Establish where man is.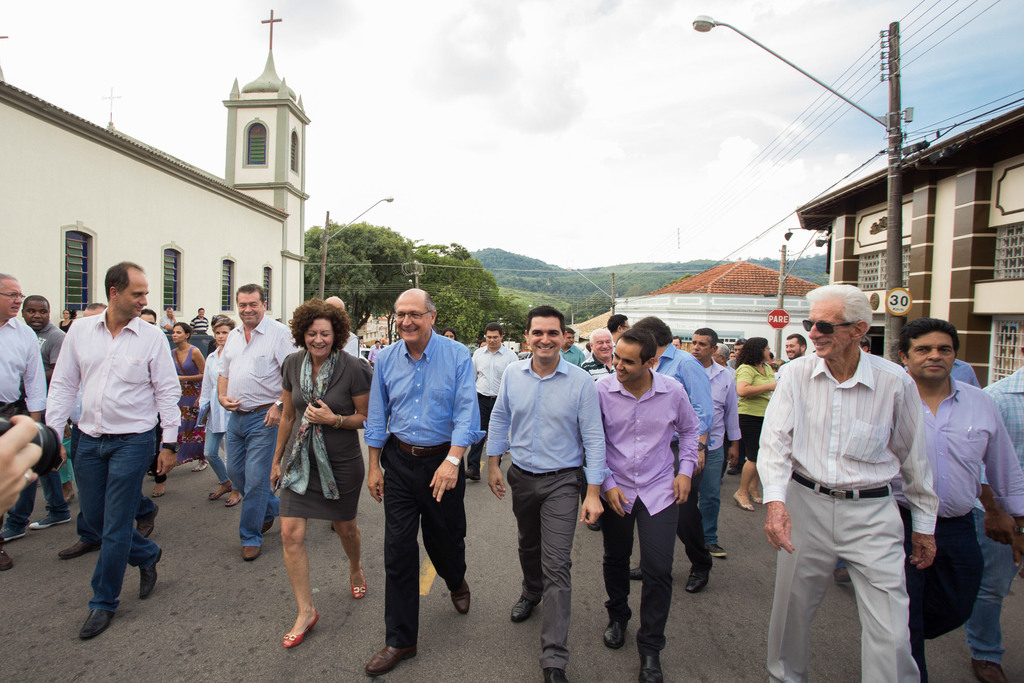
Established at {"left": 599, "top": 327, "right": 707, "bottom": 682}.
